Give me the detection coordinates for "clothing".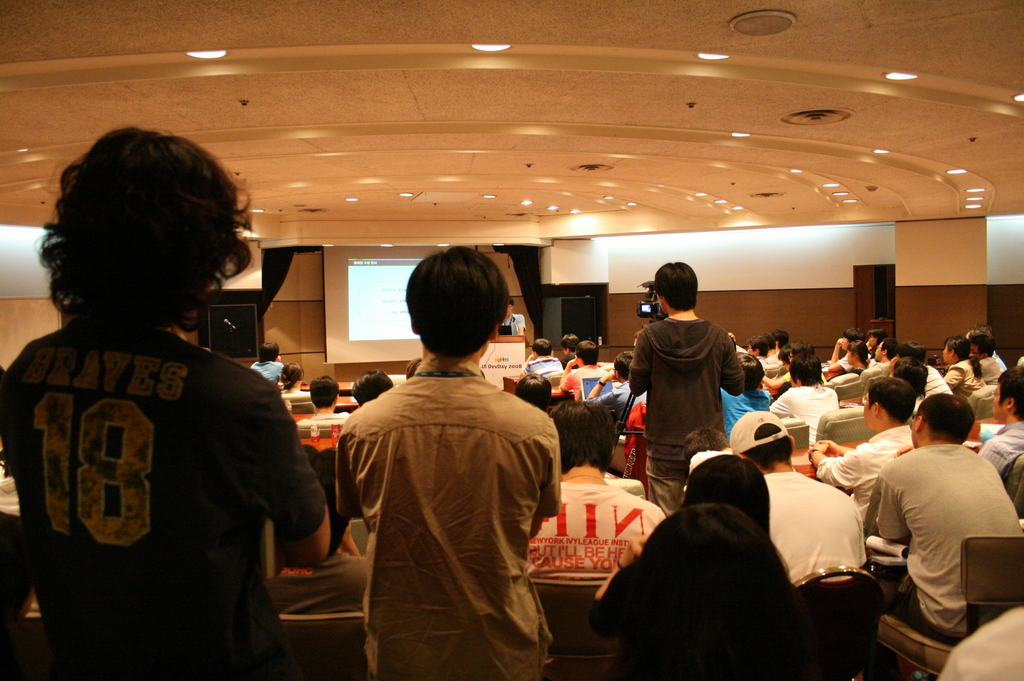
box=[0, 314, 328, 680].
